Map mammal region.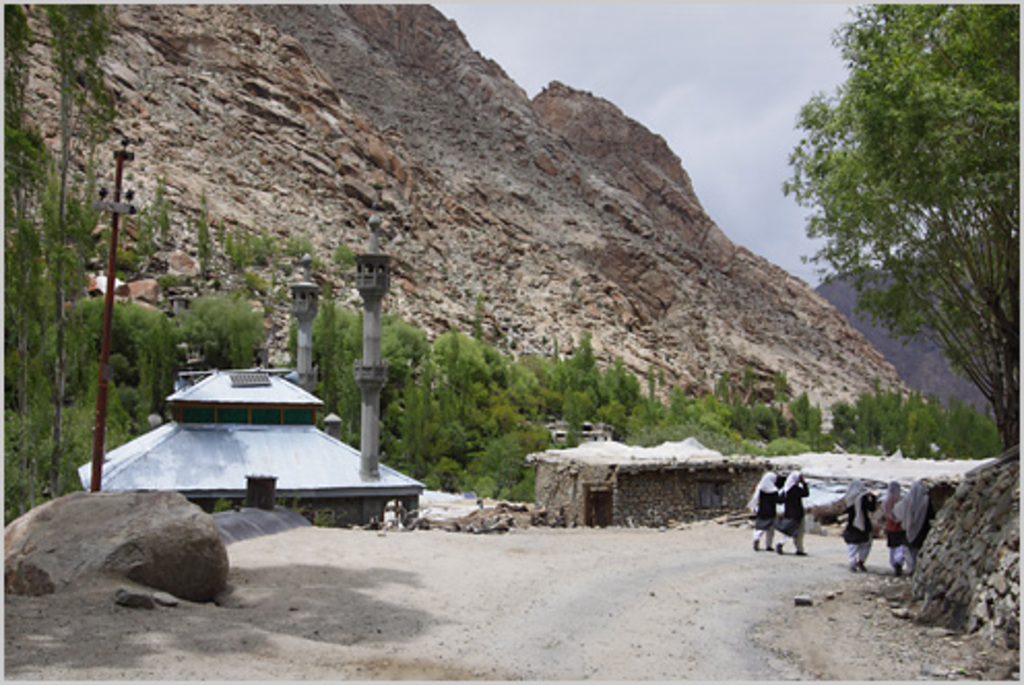
Mapped to left=877, top=477, right=908, bottom=569.
